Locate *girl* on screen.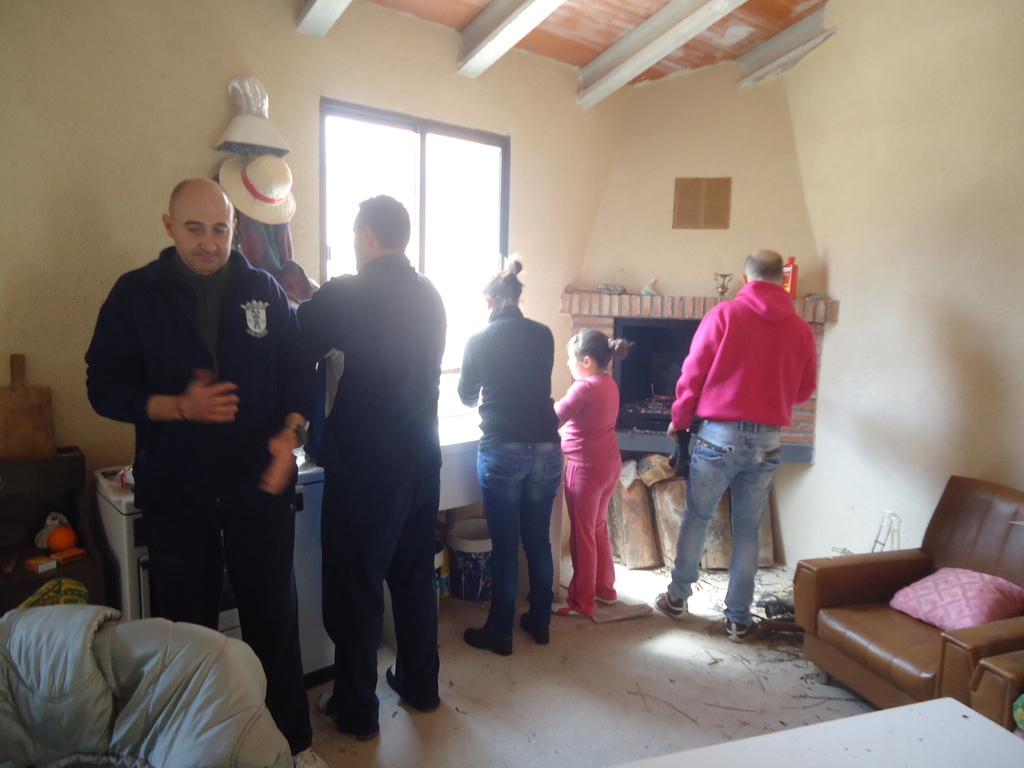
On screen at bbox=[550, 323, 638, 616].
